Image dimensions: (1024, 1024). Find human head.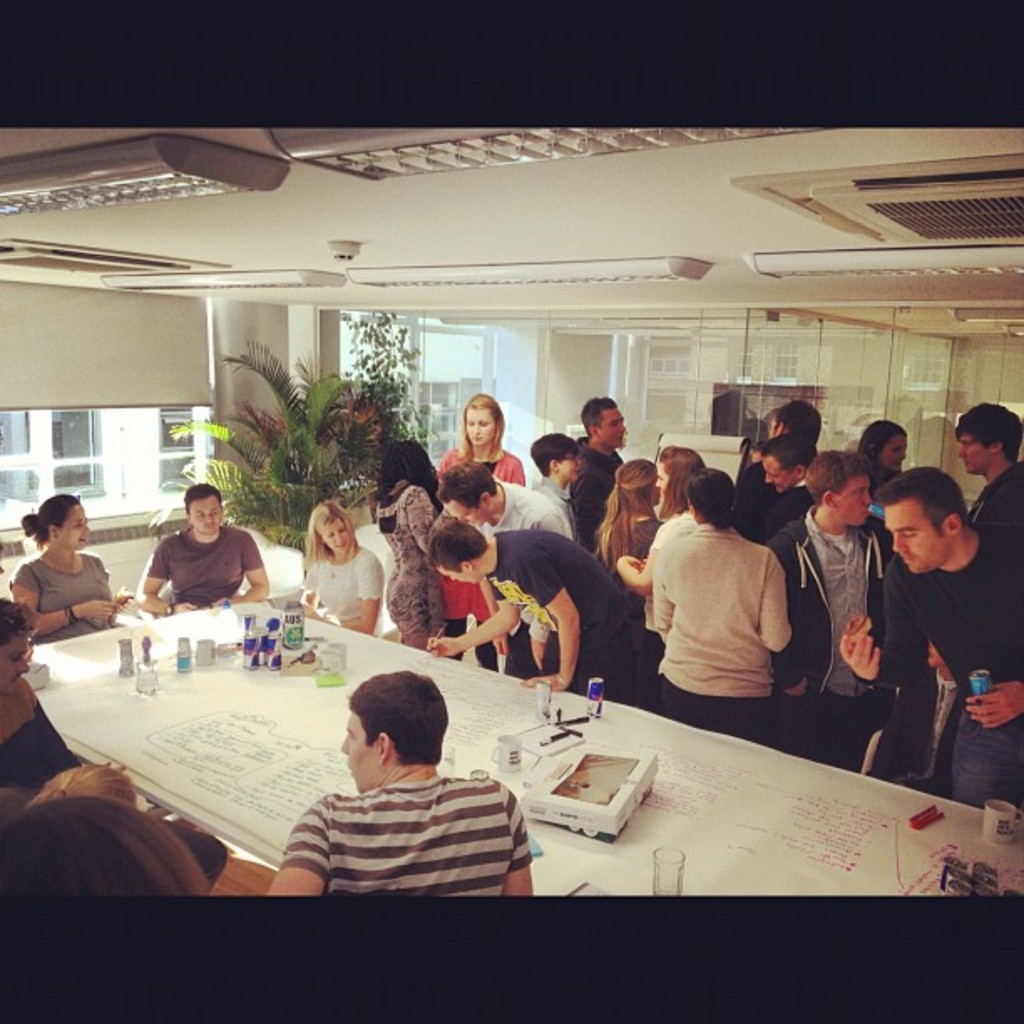
locate(954, 400, 1022, 474).
